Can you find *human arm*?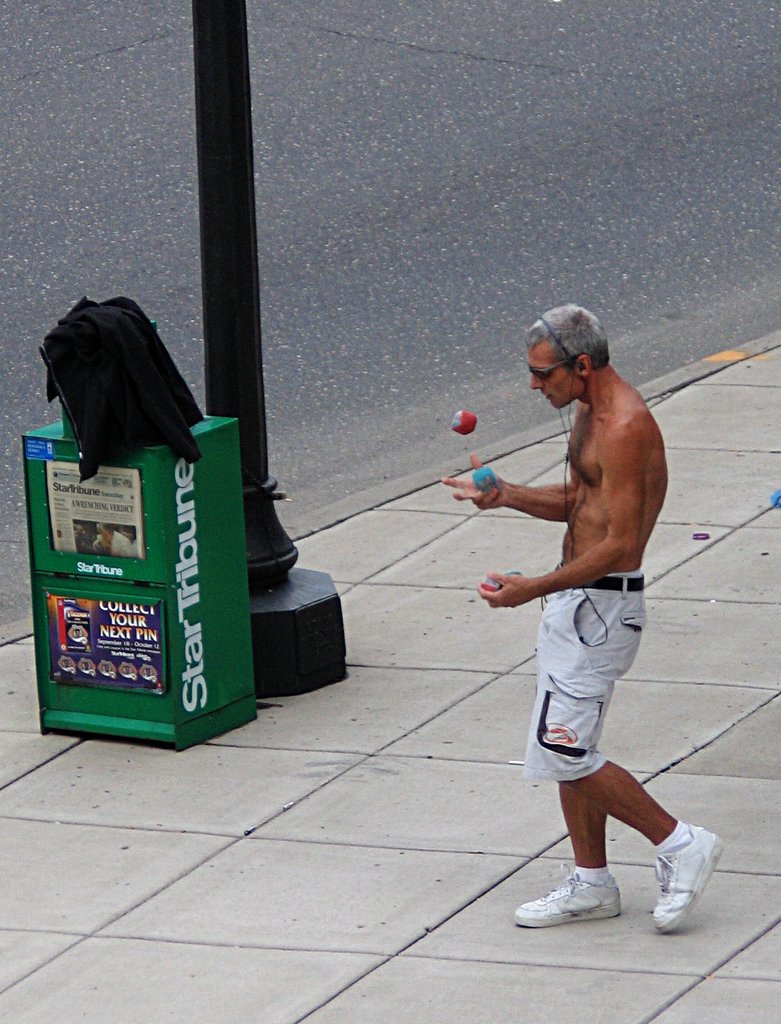
Yes, bounding box: x1=476 y1=419 x2=643 y2=611.
